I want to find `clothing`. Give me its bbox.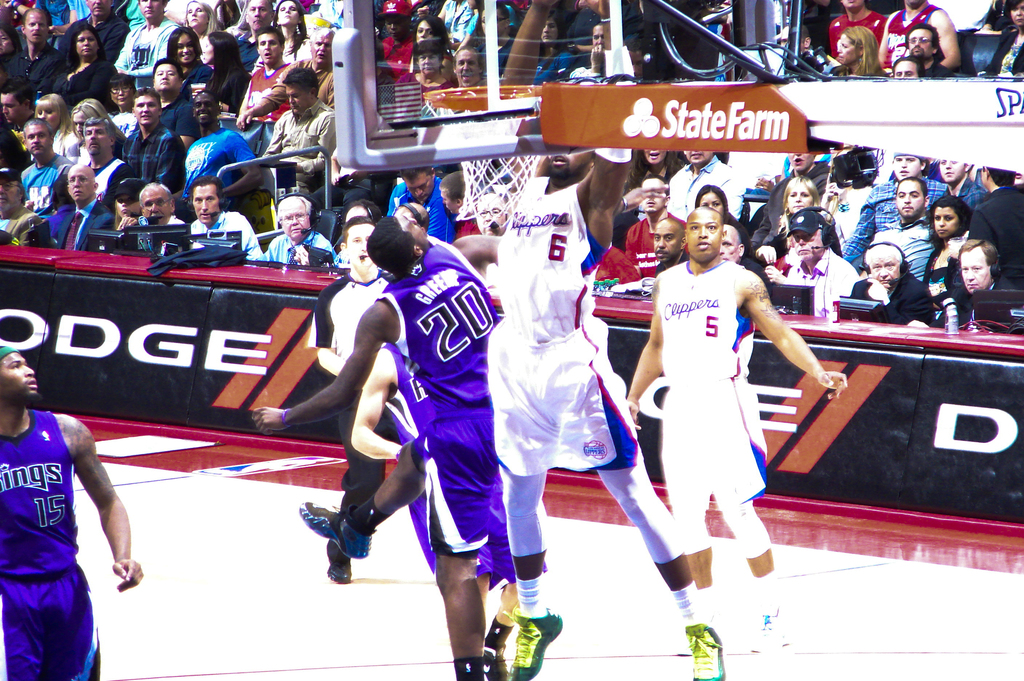
select_region(45, 197, 115, 254).
